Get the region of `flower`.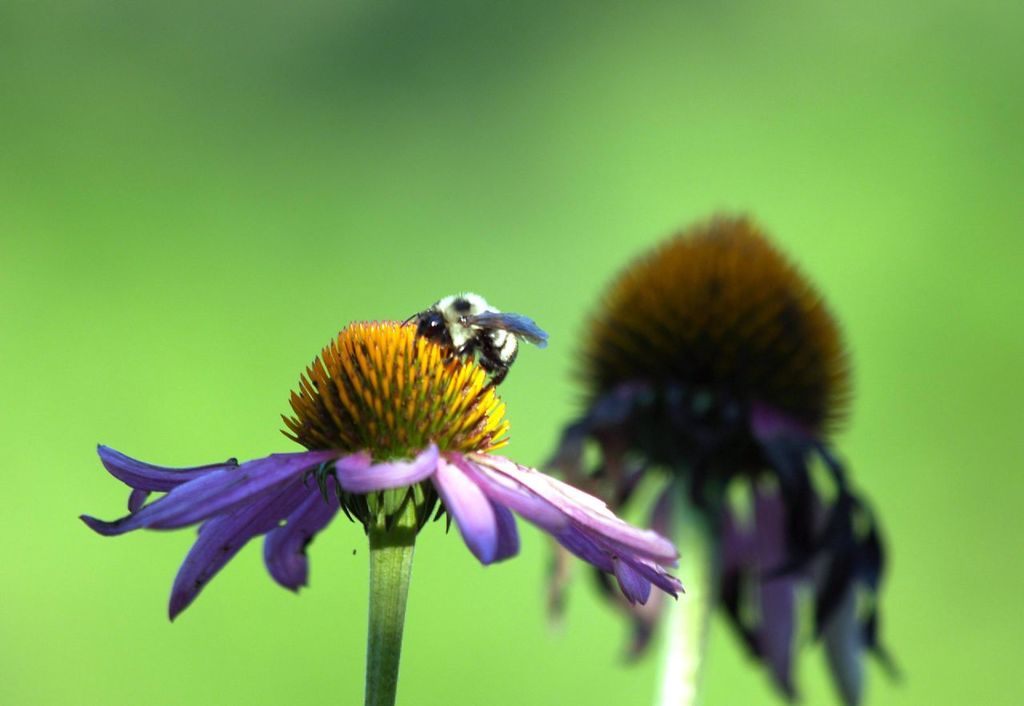
select_region(84, 266, 694, 654).
